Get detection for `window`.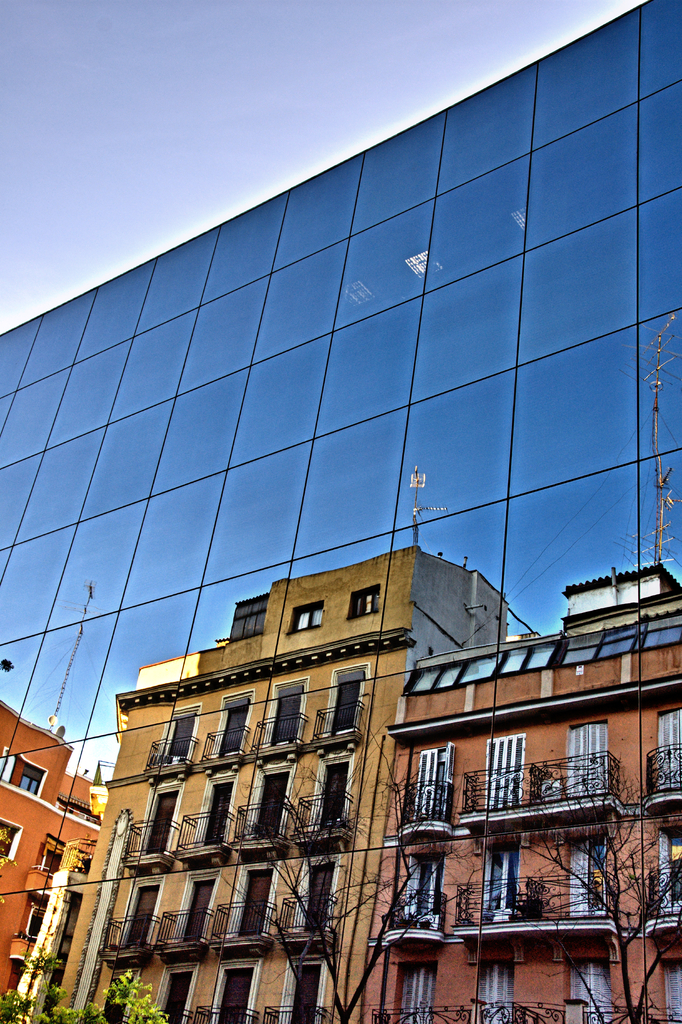
Detection: [474,963,514,1022].
